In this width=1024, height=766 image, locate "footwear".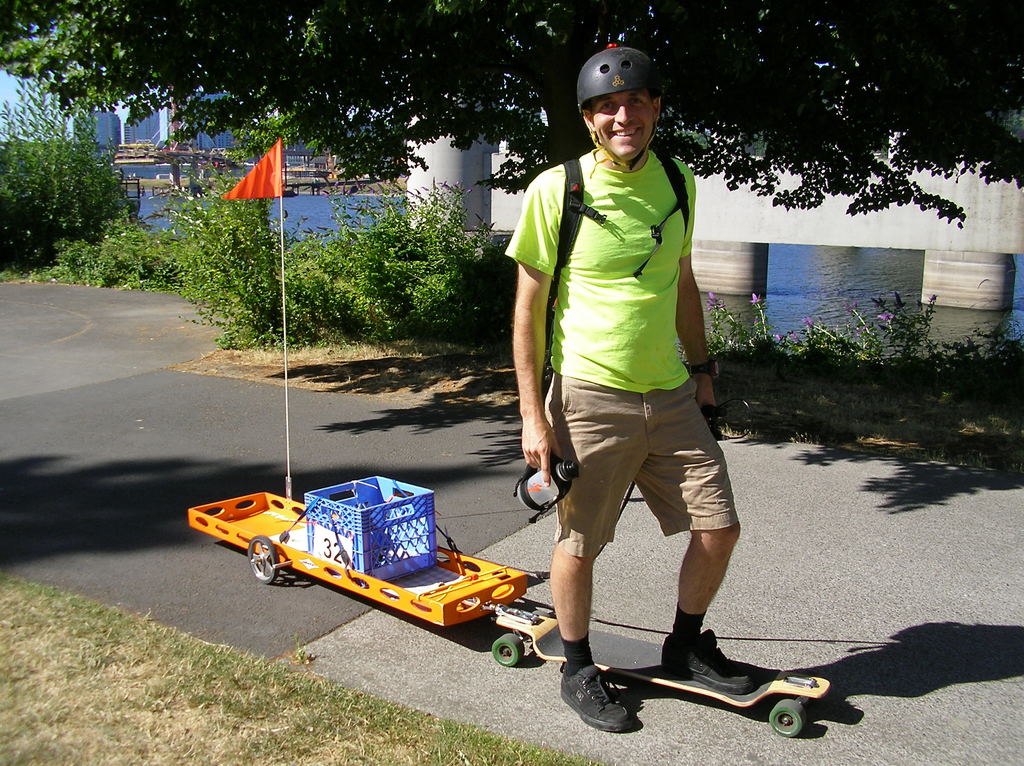
Bounding box: box(657, 628, 761, 696).
